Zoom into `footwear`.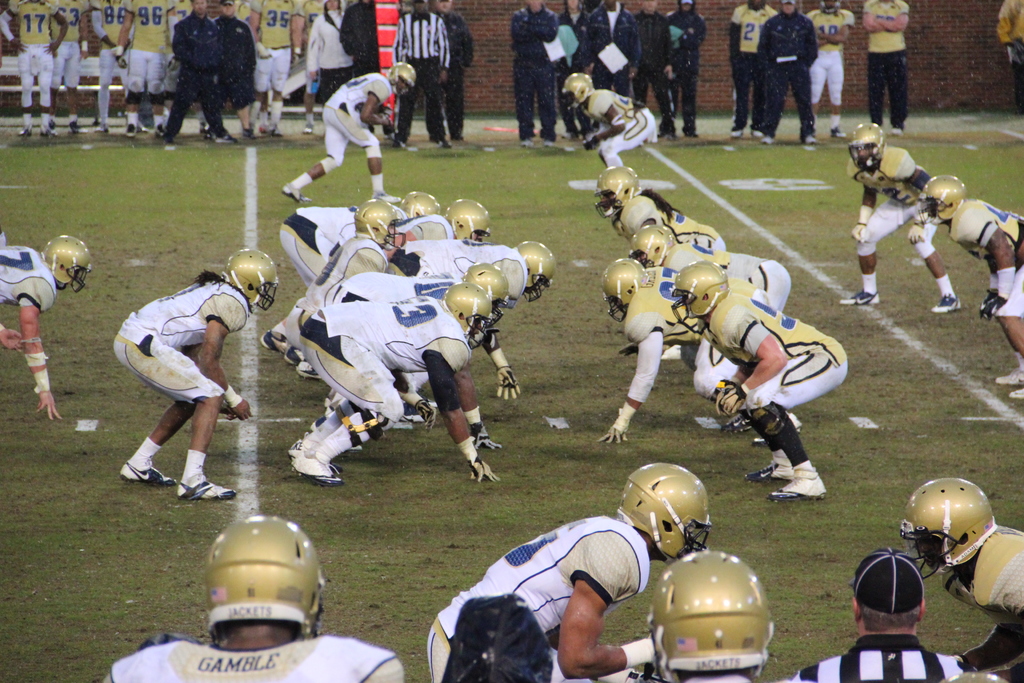
Zoom target: box=[300, 124, 314, 132].
